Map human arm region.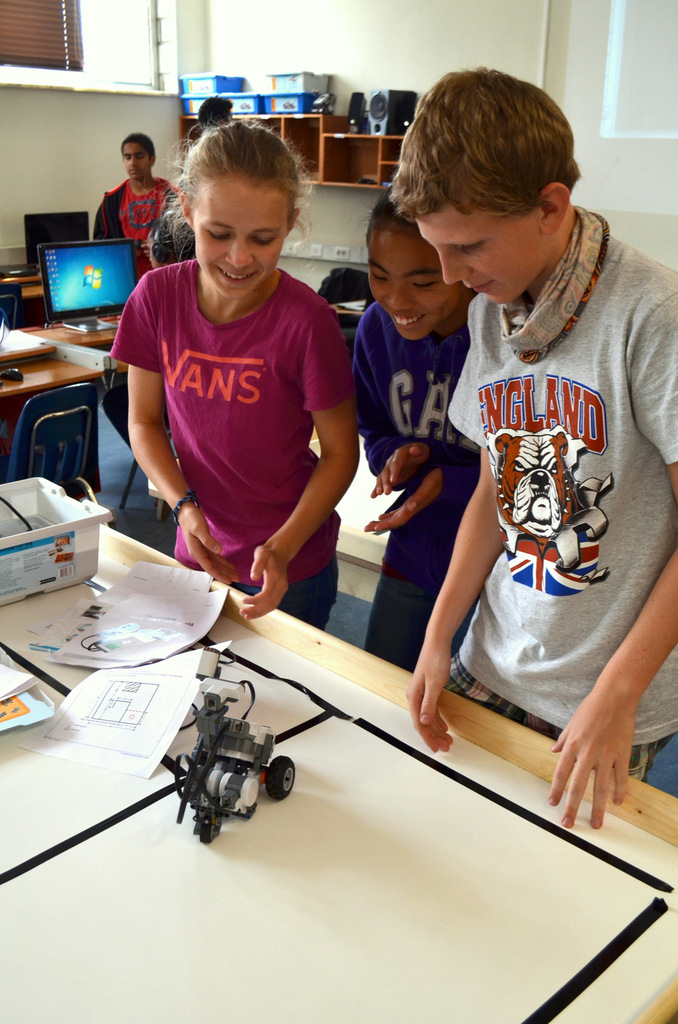
Mapped to bbox=[168, 180, 189, 225].
